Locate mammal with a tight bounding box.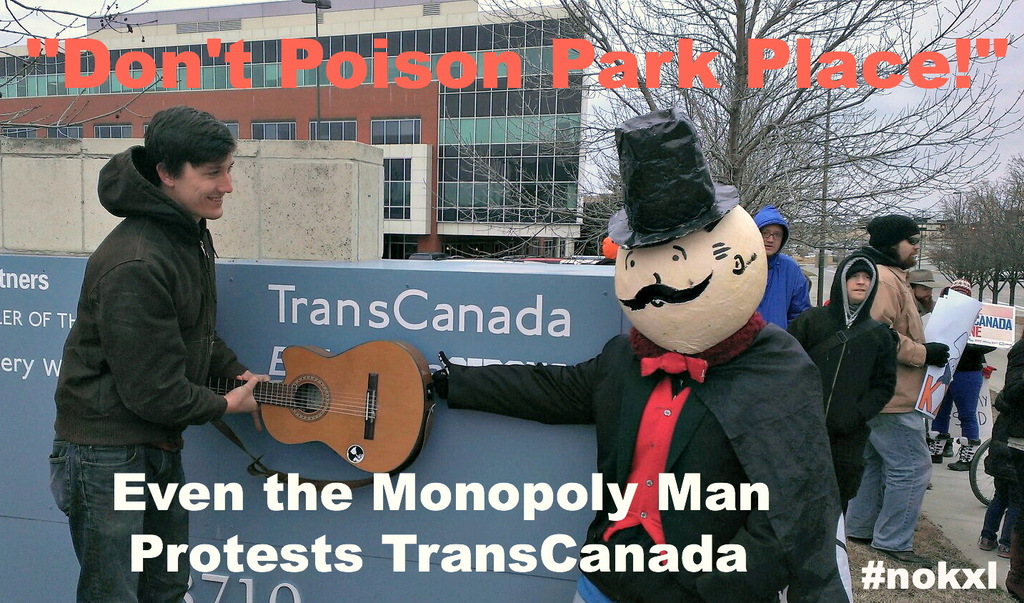
bbox=(762, 206, 818, 332).
